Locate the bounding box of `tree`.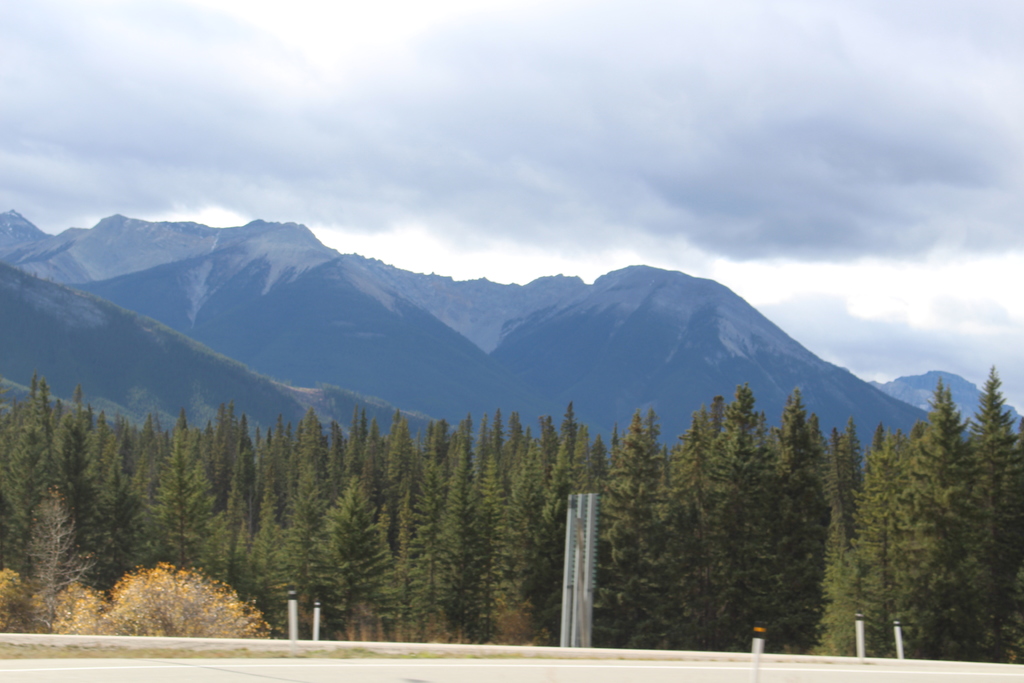
Bounding box: BBox(79, 409, 114, 616).
